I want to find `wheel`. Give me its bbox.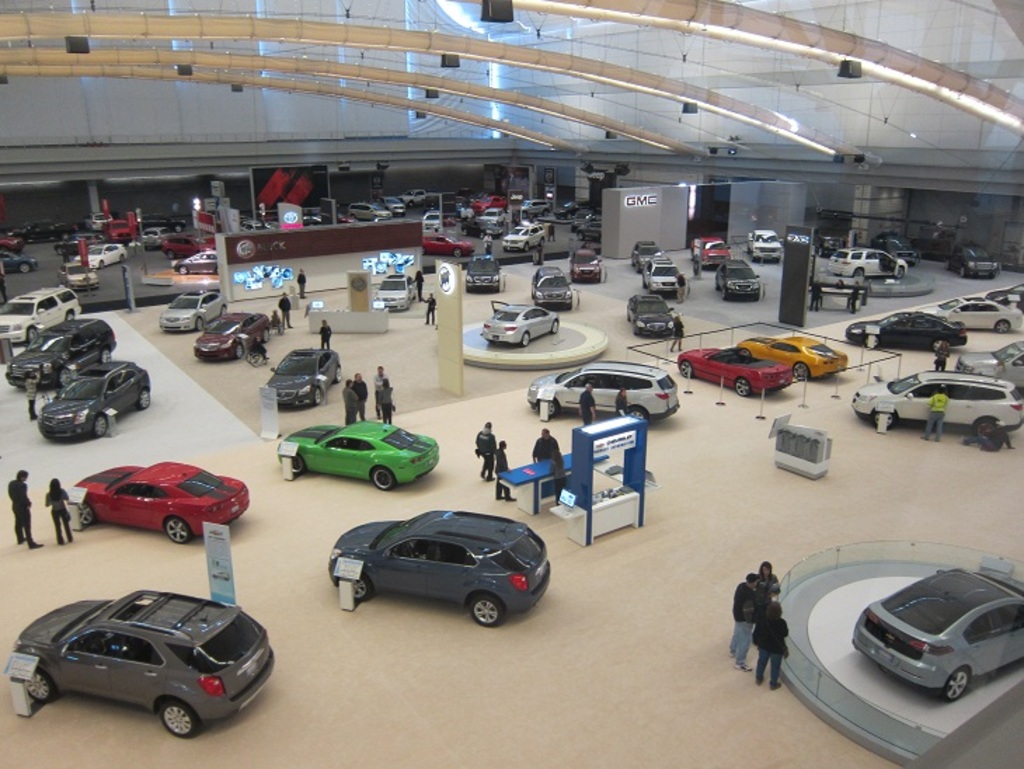
locate(81, 501, 94, 528).
